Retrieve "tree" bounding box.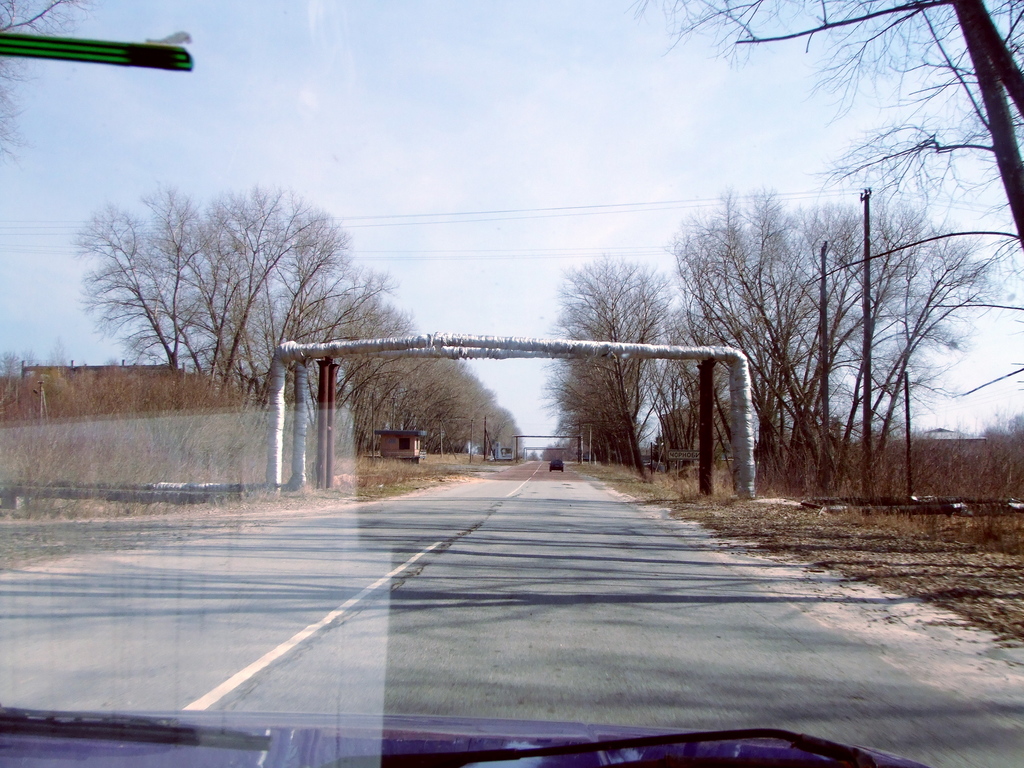
Bounding box: region(494, 407, 530, 474).
